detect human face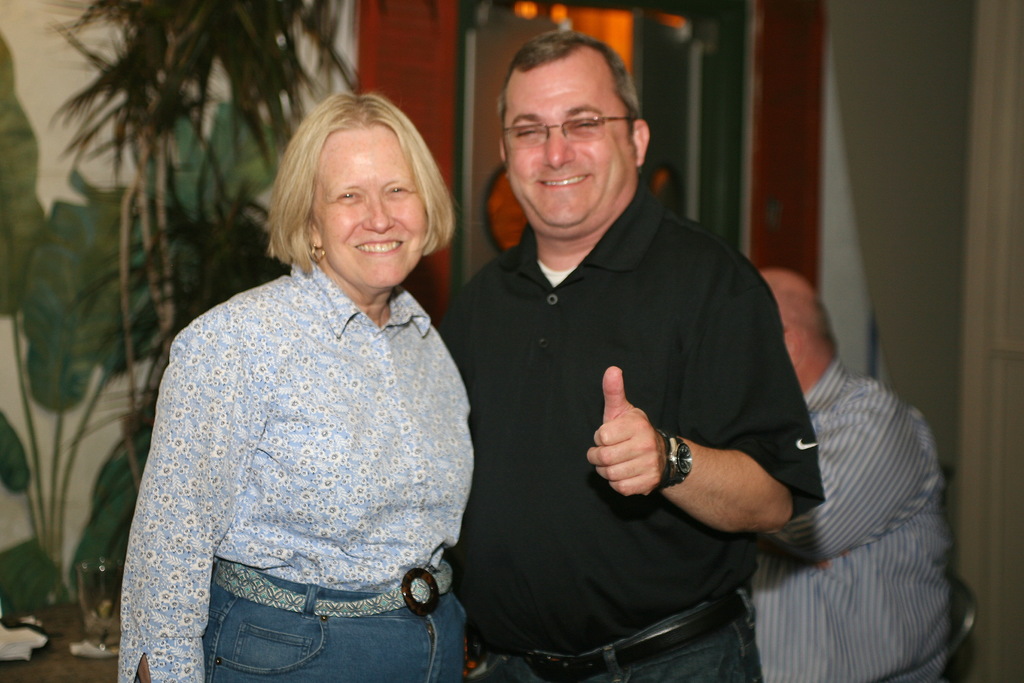
locate(499, 50, 637, 242)
